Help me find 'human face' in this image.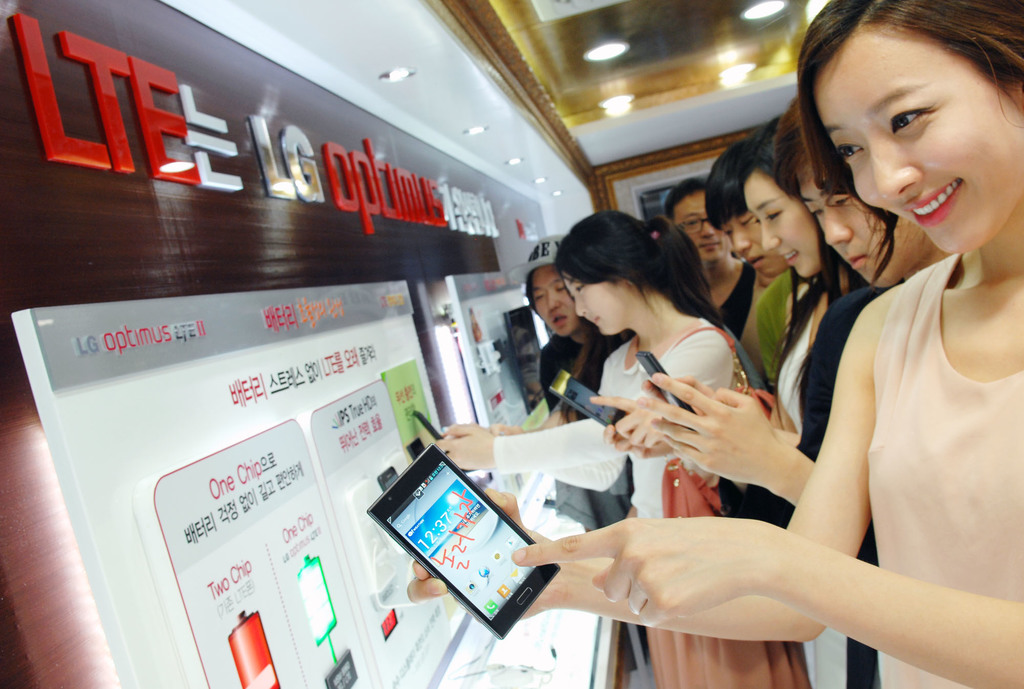
Found it: <bbox>742, 172, 817, 277</bbox>.
